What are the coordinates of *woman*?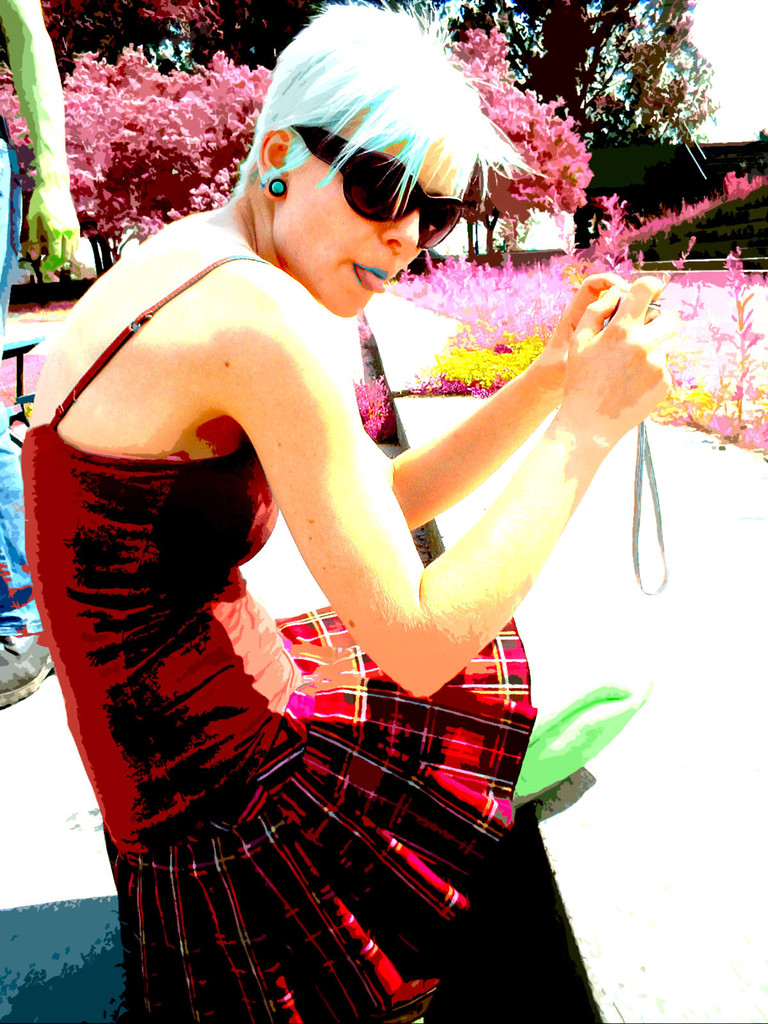
(x1=32, y1=0, x2=694, y2=1023).
